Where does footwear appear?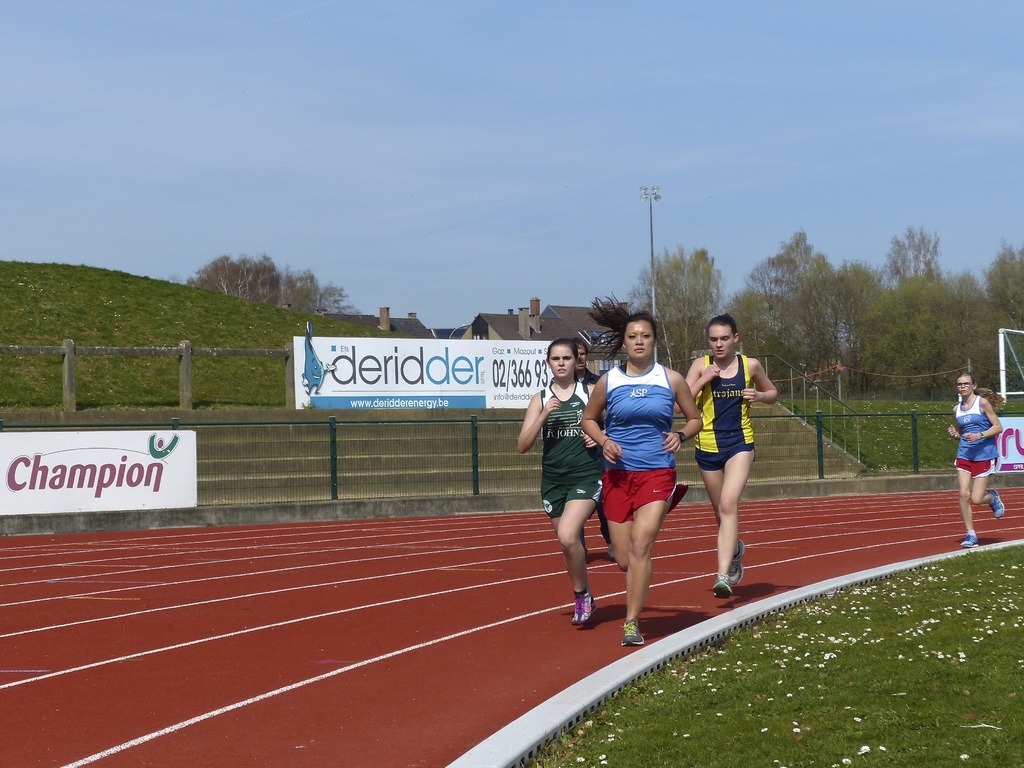
Appears at 730,540,746,585.
